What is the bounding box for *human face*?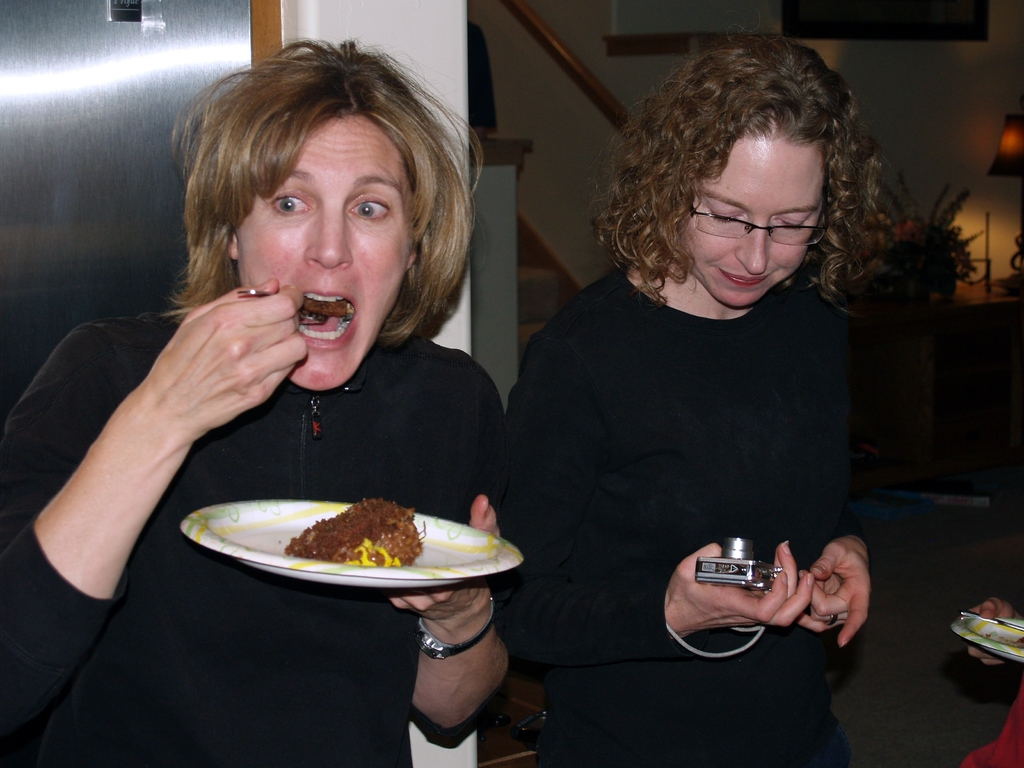
[left=684, top=143, right=824, bottom=307].
